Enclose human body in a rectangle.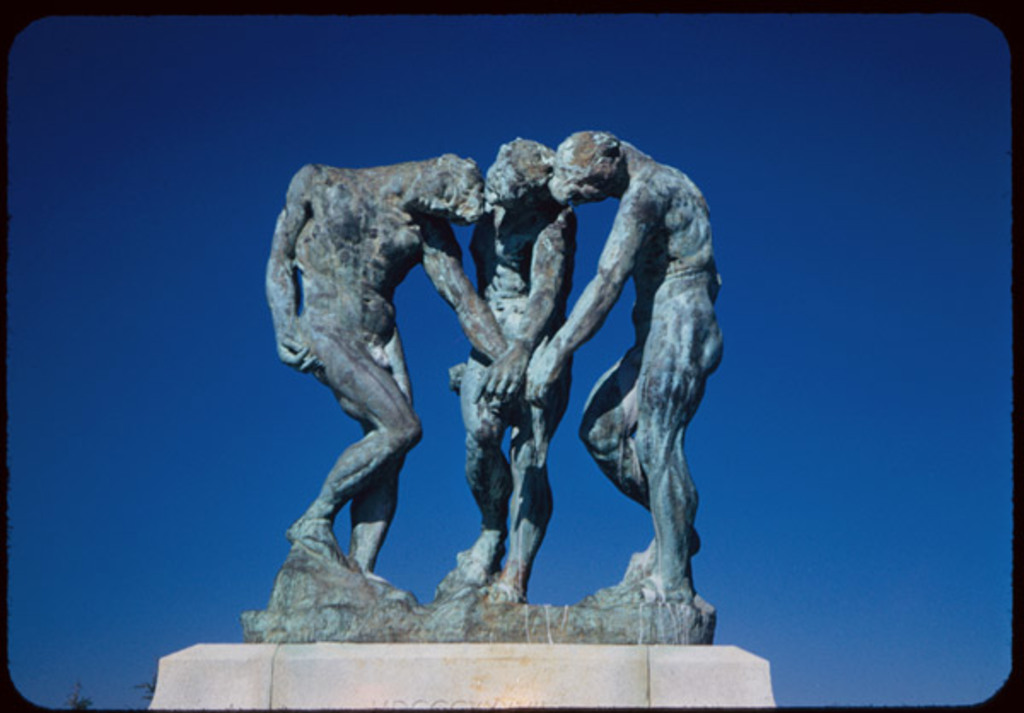
<region>256, 143, 502, 565</region>.
